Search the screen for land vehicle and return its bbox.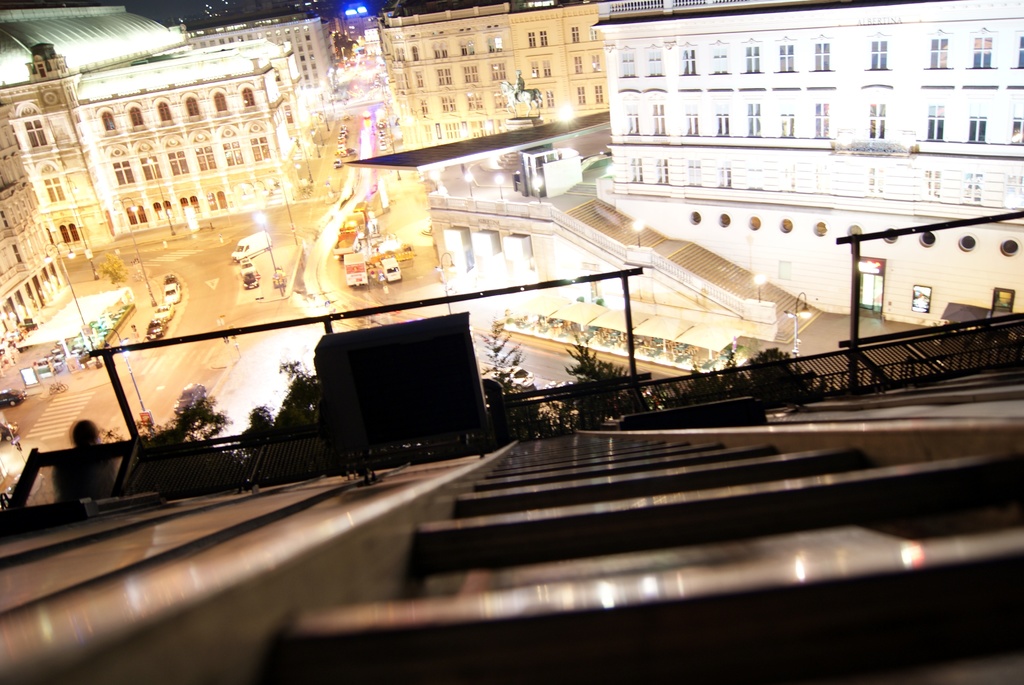
Found: l=333, t=221, r=357, b=251.
